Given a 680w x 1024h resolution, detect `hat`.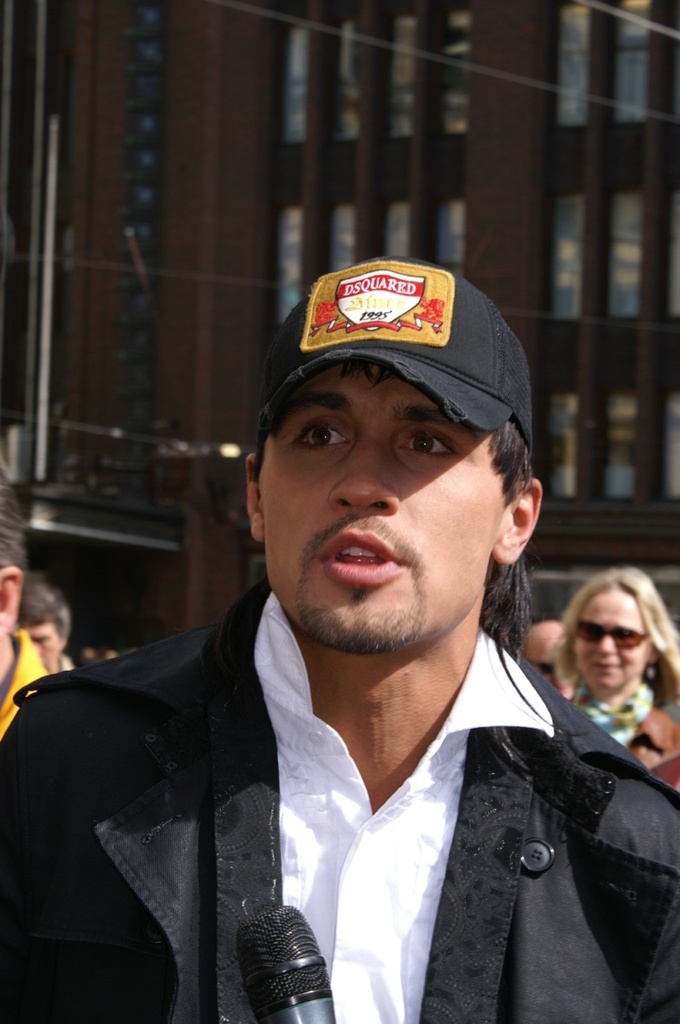
rect(254, 250, 533, 462).
